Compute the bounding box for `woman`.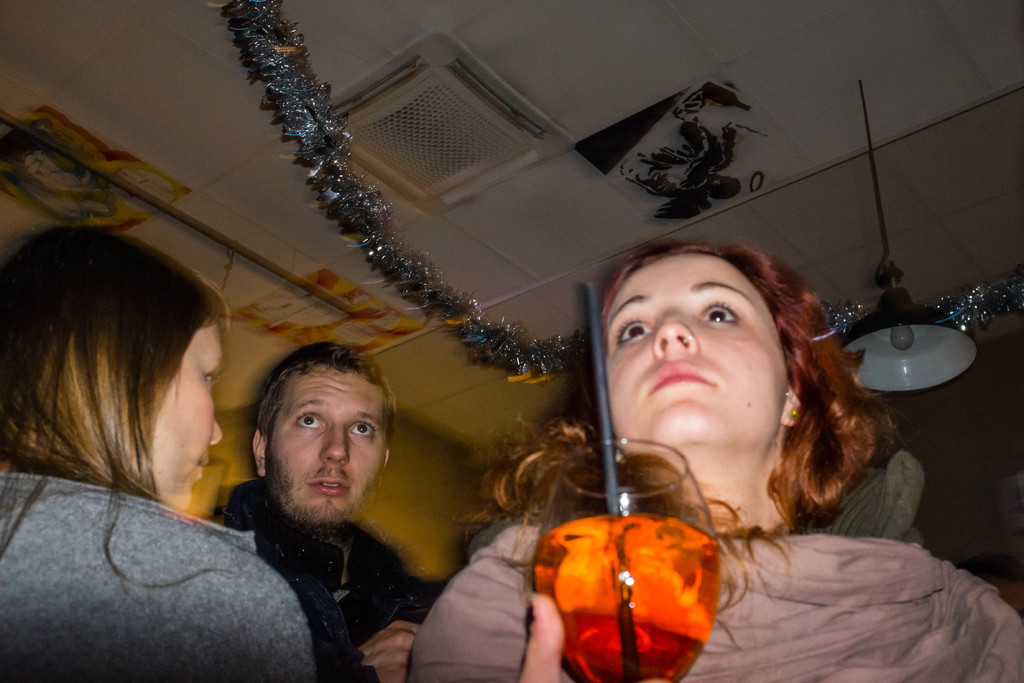
select_region(0, 201, 276, 627).
